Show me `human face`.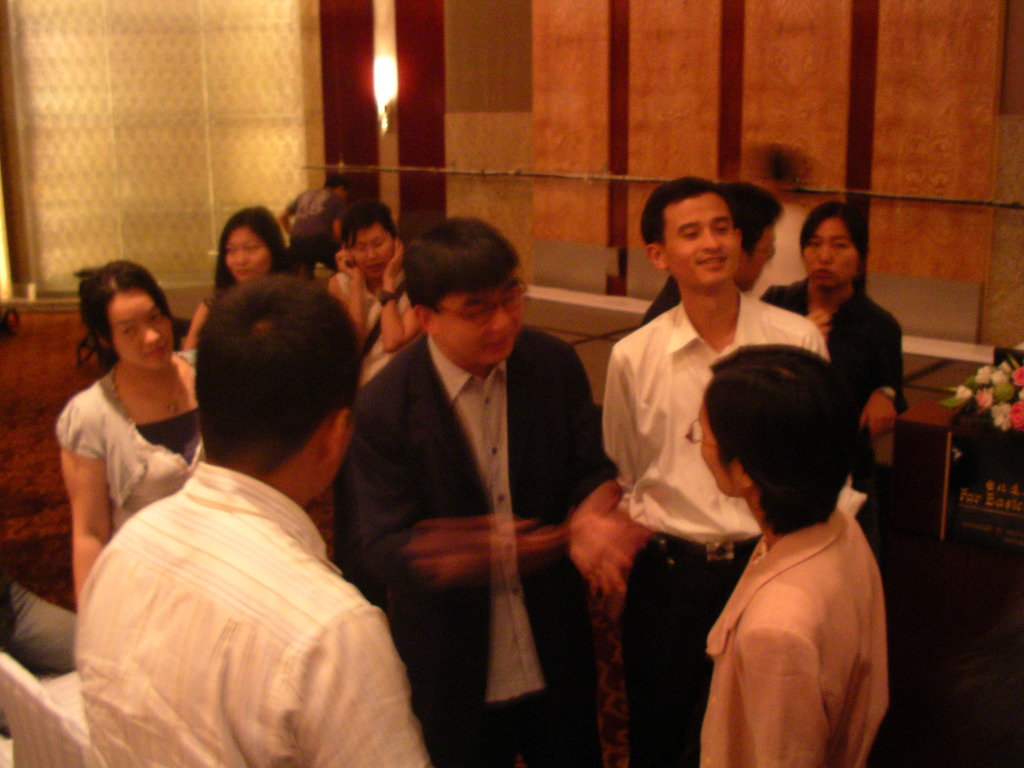
`human face` is here: <region>109, 292, 175, 371</region>.
